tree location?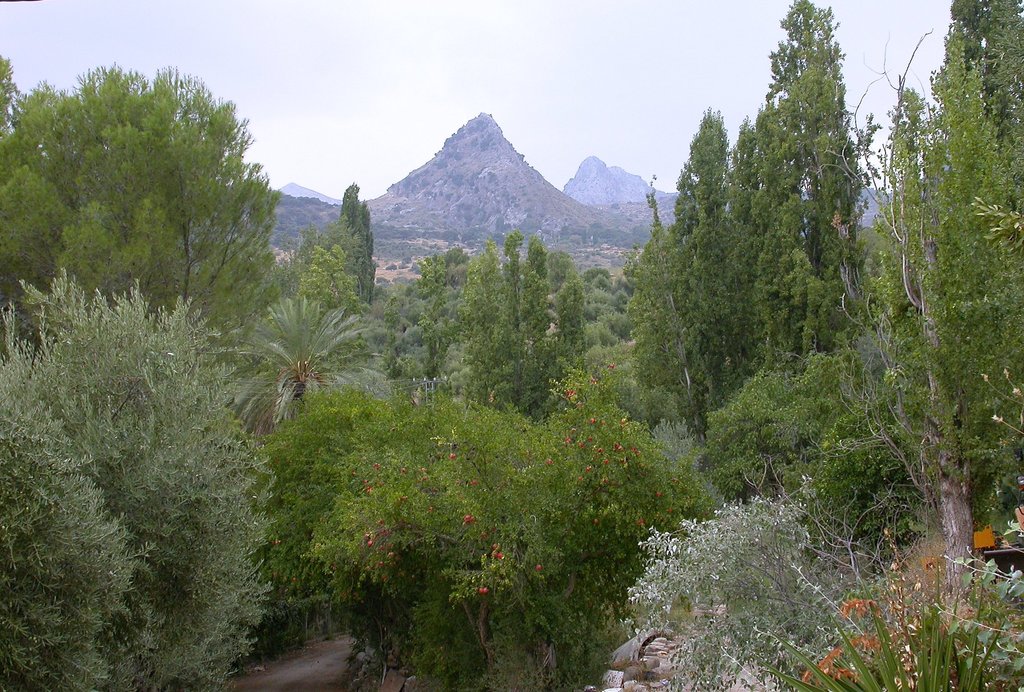
[0,256,276,691]
